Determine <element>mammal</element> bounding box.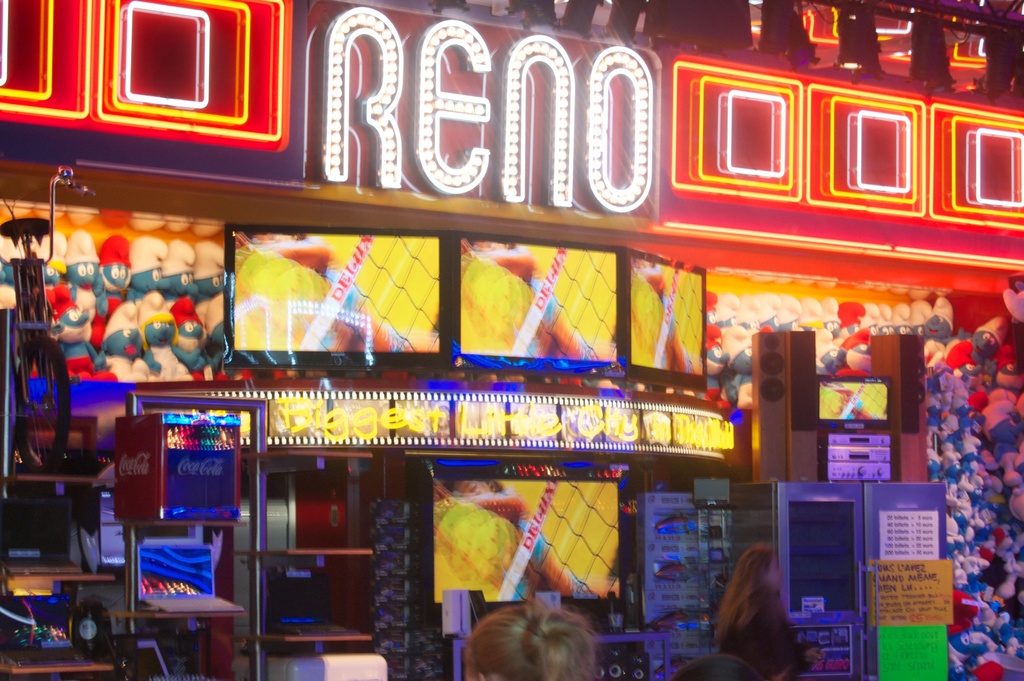
Determined: 671, 649, 758, 680.
